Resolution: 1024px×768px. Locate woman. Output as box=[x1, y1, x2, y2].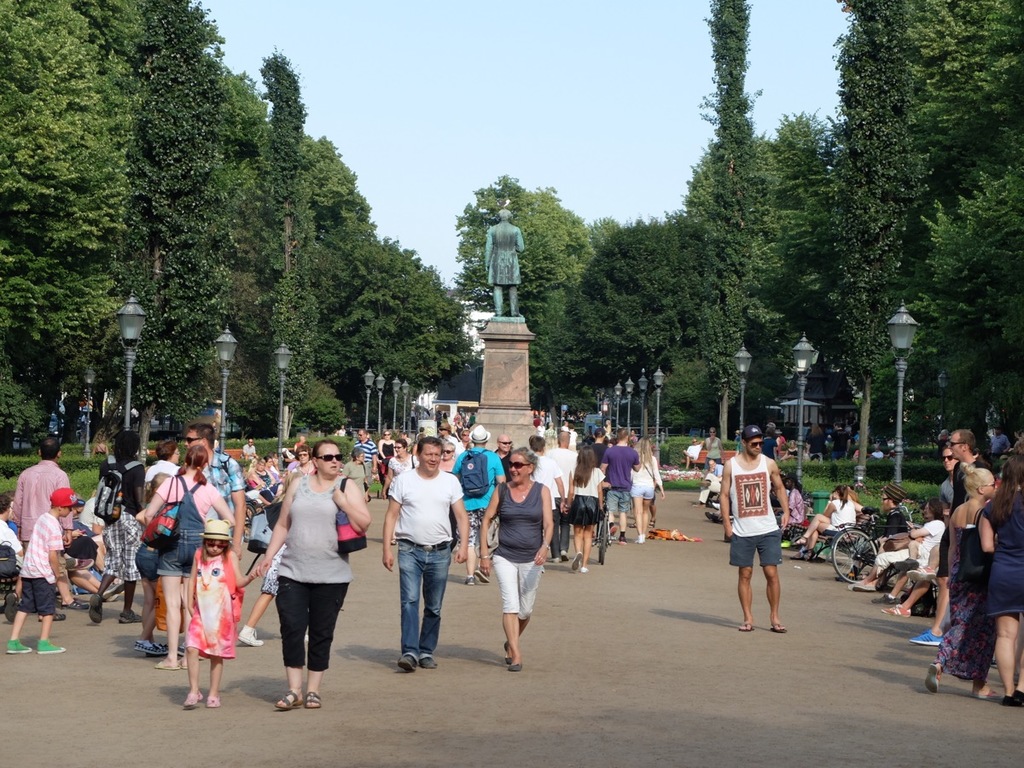
box=[792, 485, 864, 562].
